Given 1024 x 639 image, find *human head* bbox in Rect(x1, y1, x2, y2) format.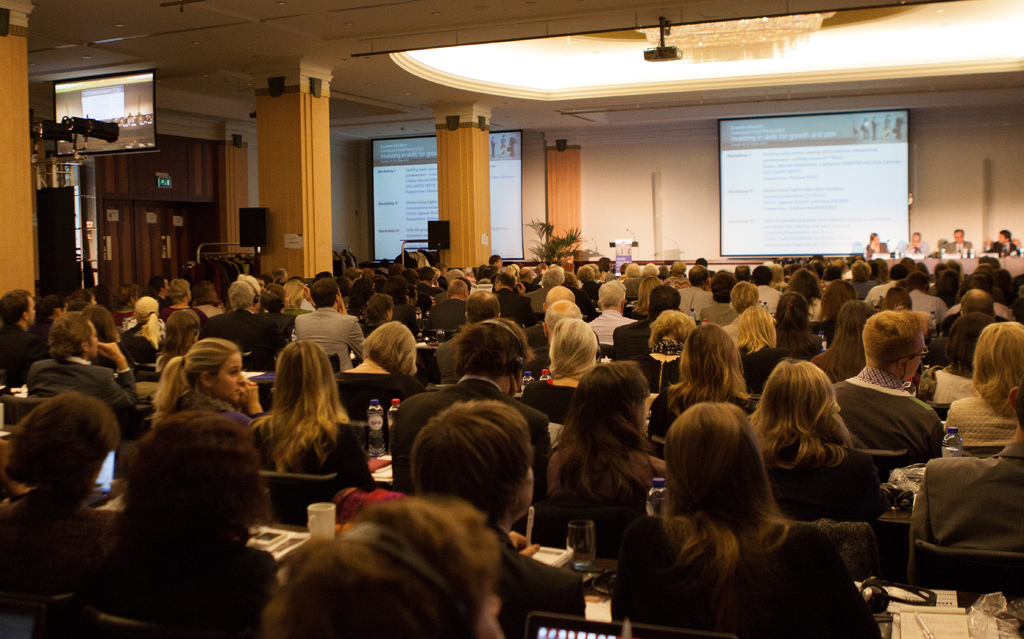
Rect(363, 322, 419, 375).
